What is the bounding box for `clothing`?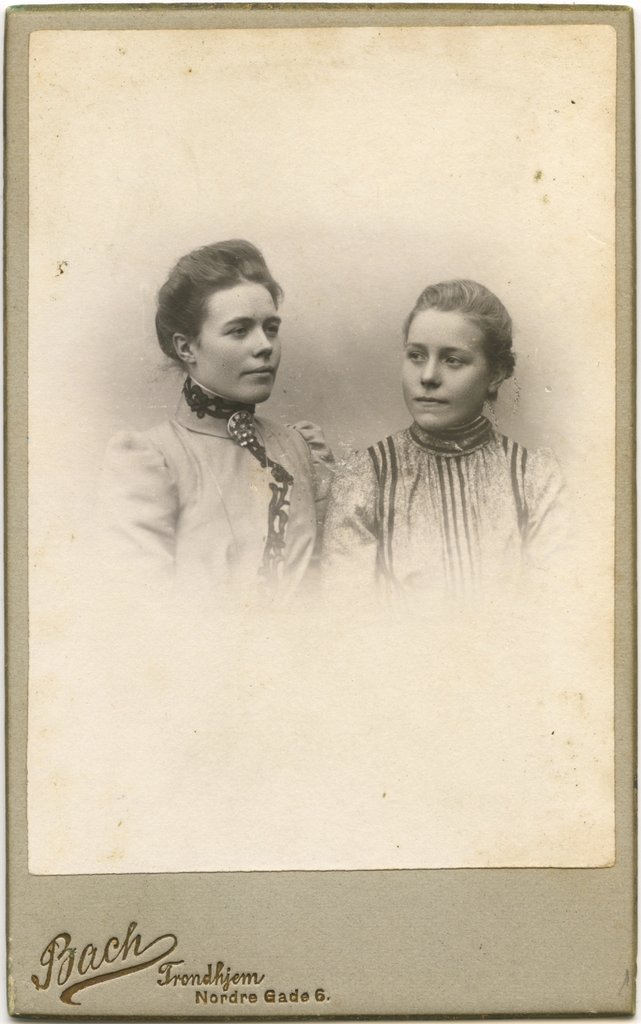
(x1=318, y1=421, x2=573, y2=606).
